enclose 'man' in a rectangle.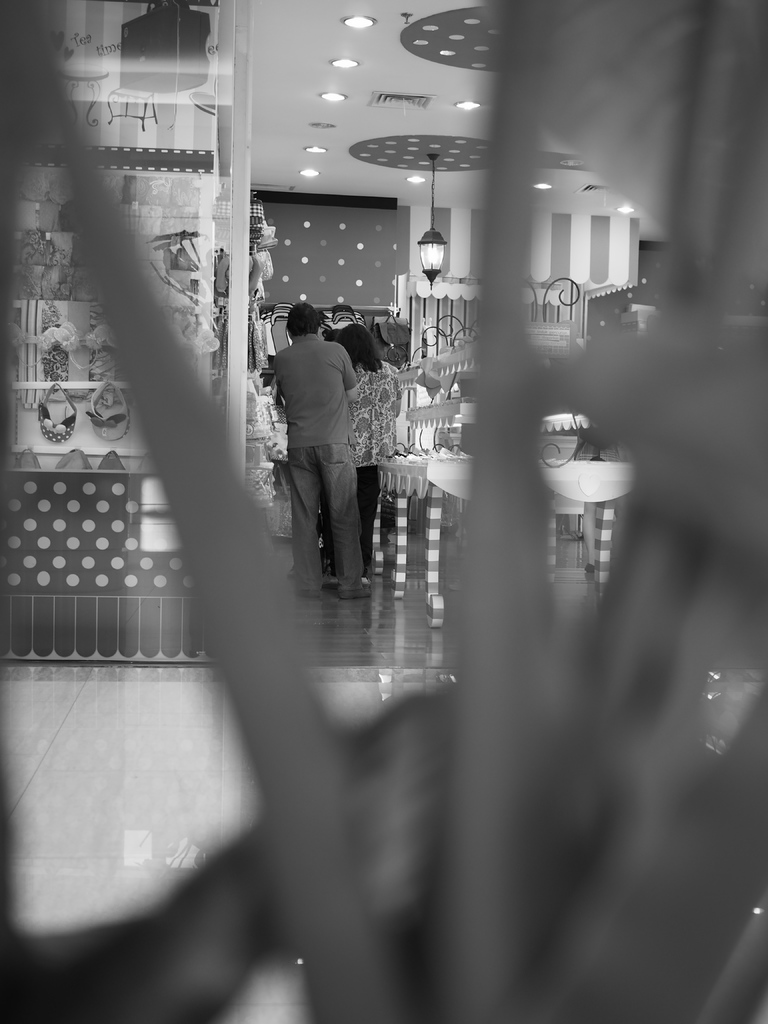
locate(262, 288, 380, 602).
